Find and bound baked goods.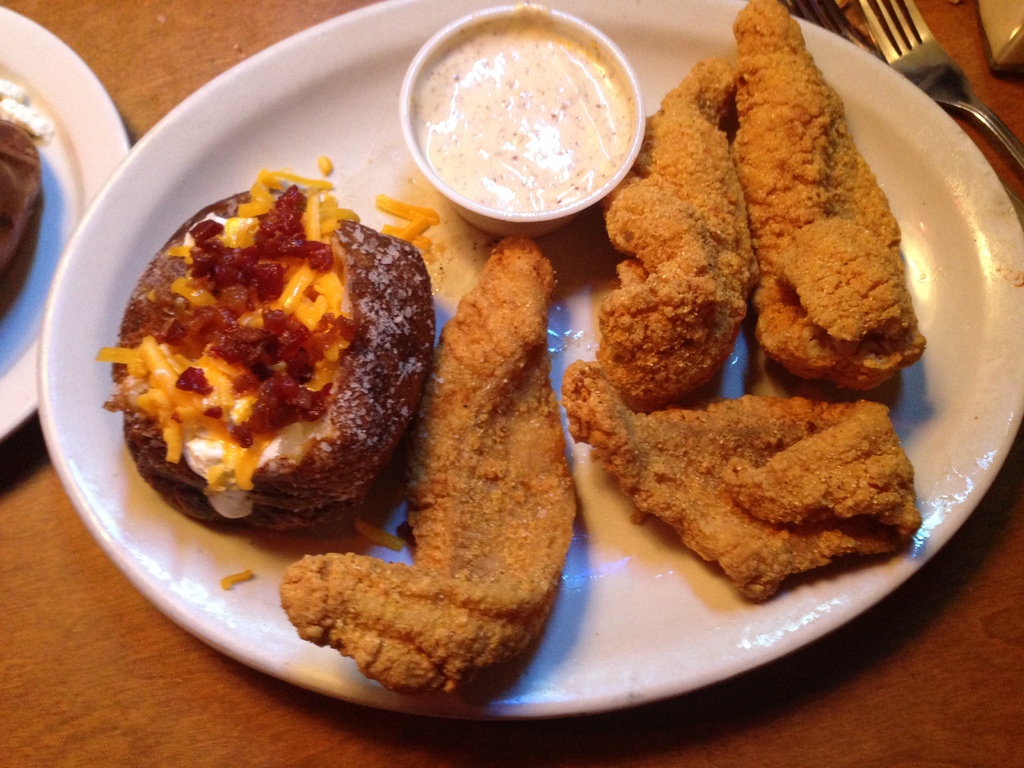
Bound: <region>599, 60, 763, 410</region>.
